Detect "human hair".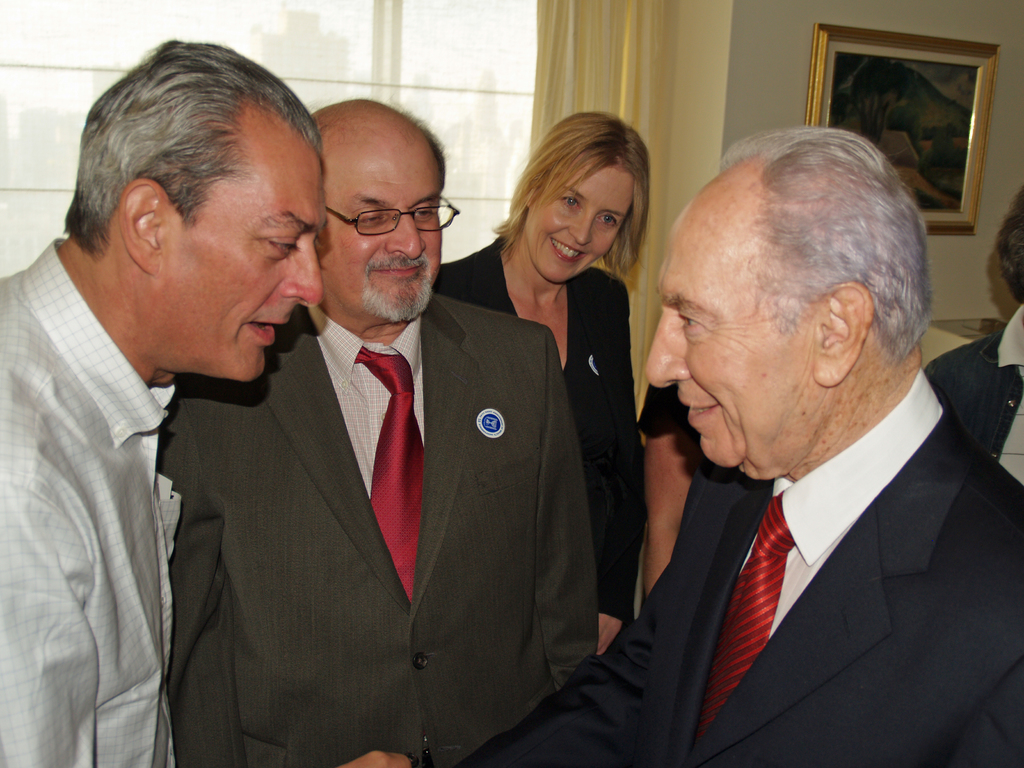
Detected at [left=996, top=188, right=1023, bottom=304].
